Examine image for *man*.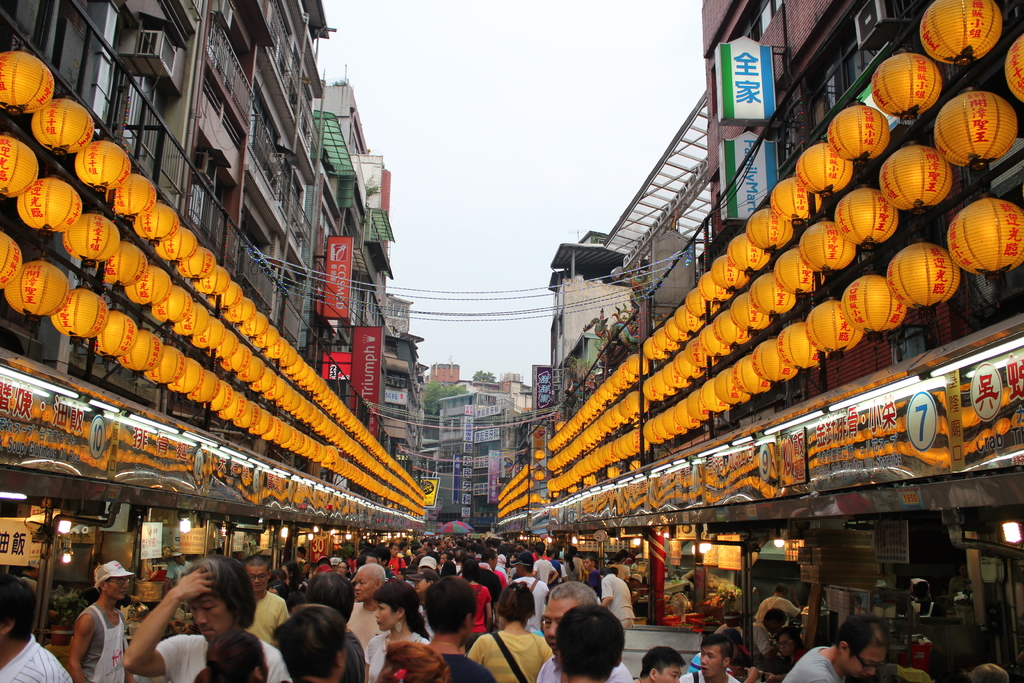
Examination result: (x1=168, y1=552, x2=193, y2=581).
